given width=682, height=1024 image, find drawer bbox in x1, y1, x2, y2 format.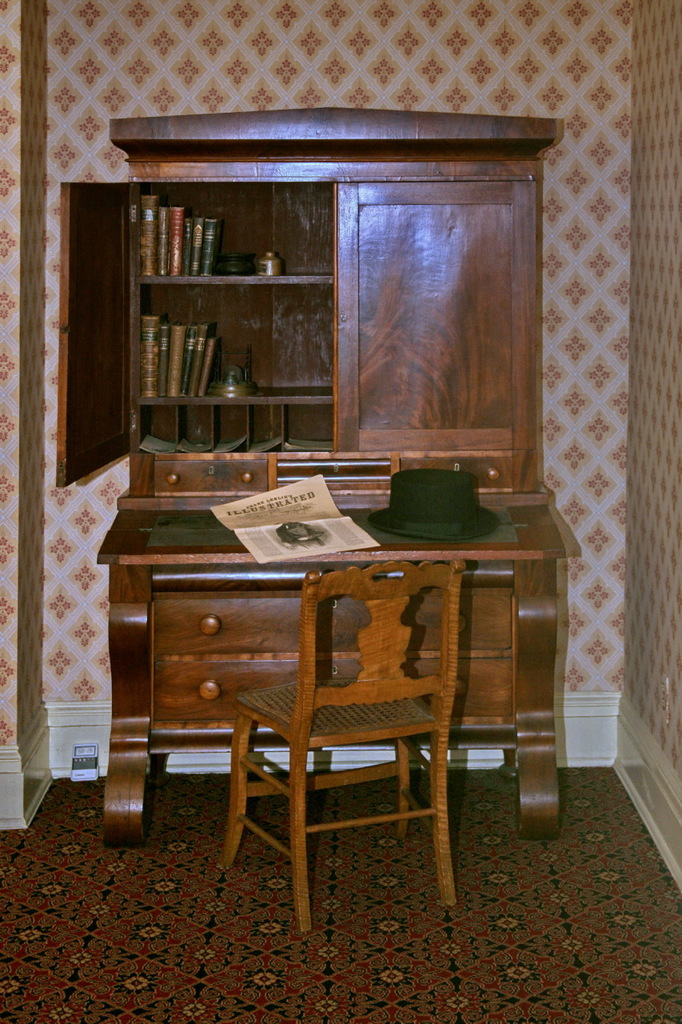
153, 457, 272, 499.
